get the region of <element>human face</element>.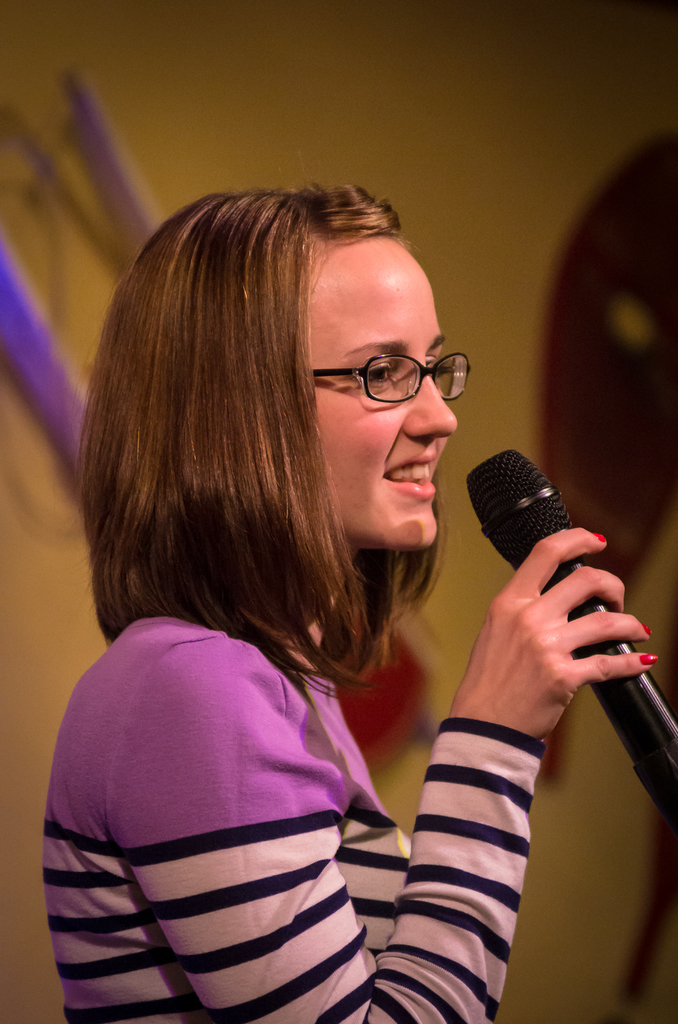
box=[306, 239, 461, 540].
